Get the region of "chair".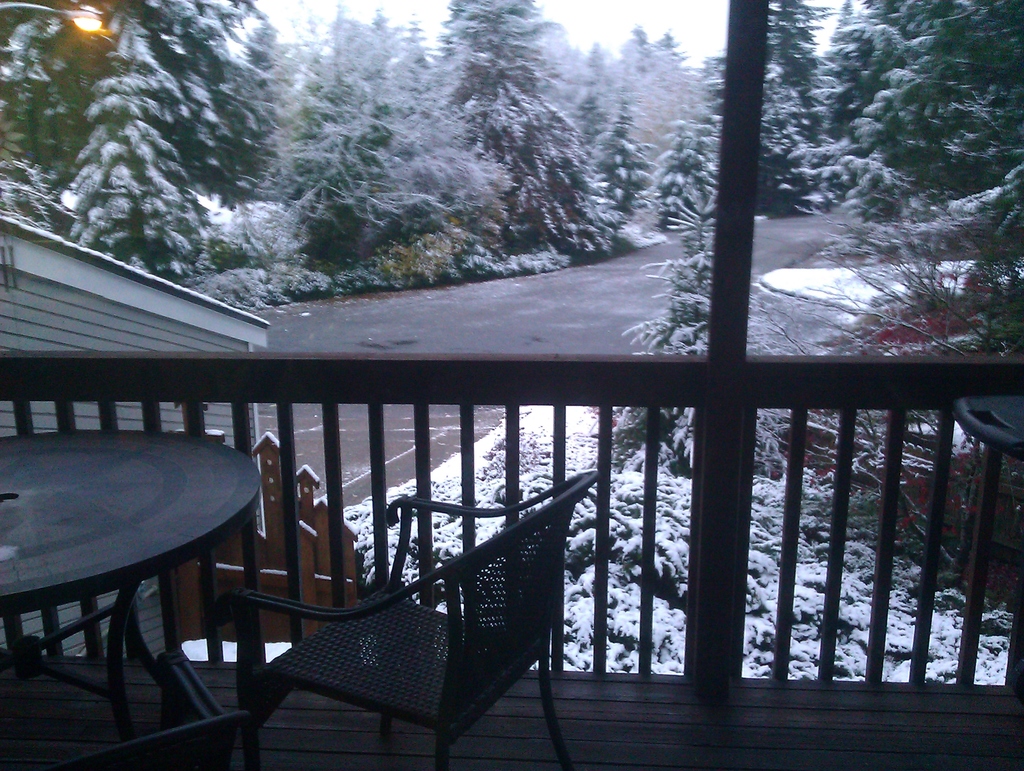
{"left": 211, "top": 465, "right": 605, "bottom": 758}.
